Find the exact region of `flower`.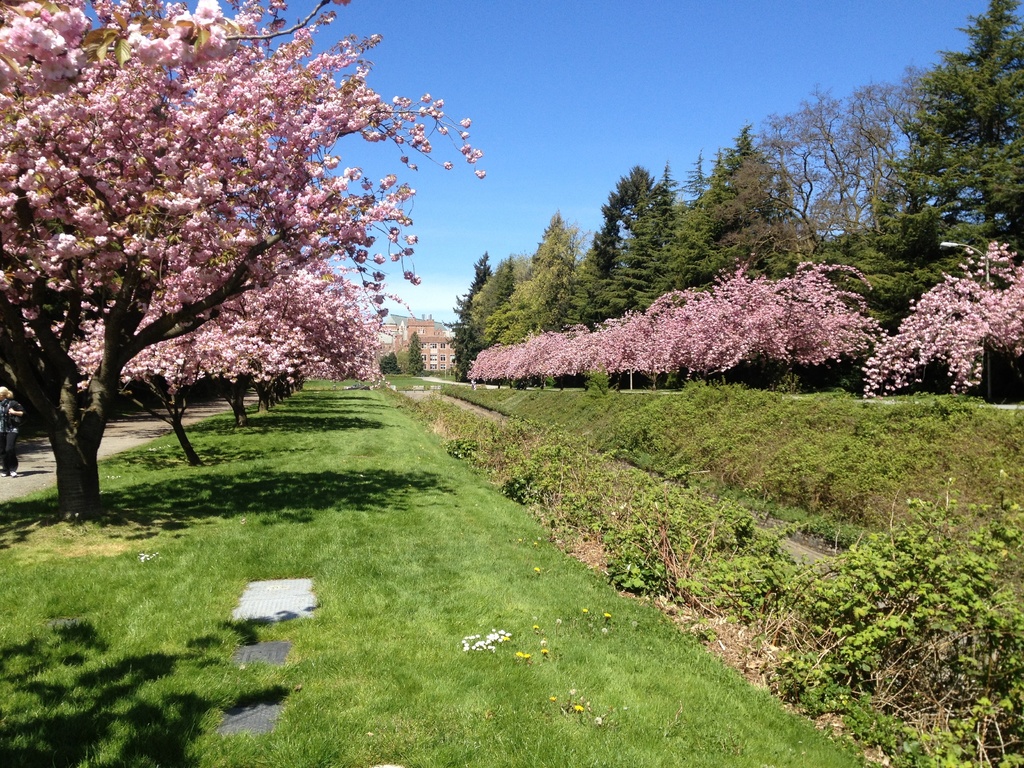
Exact region: x1=533, y1=566, x2=544, y2=575.
